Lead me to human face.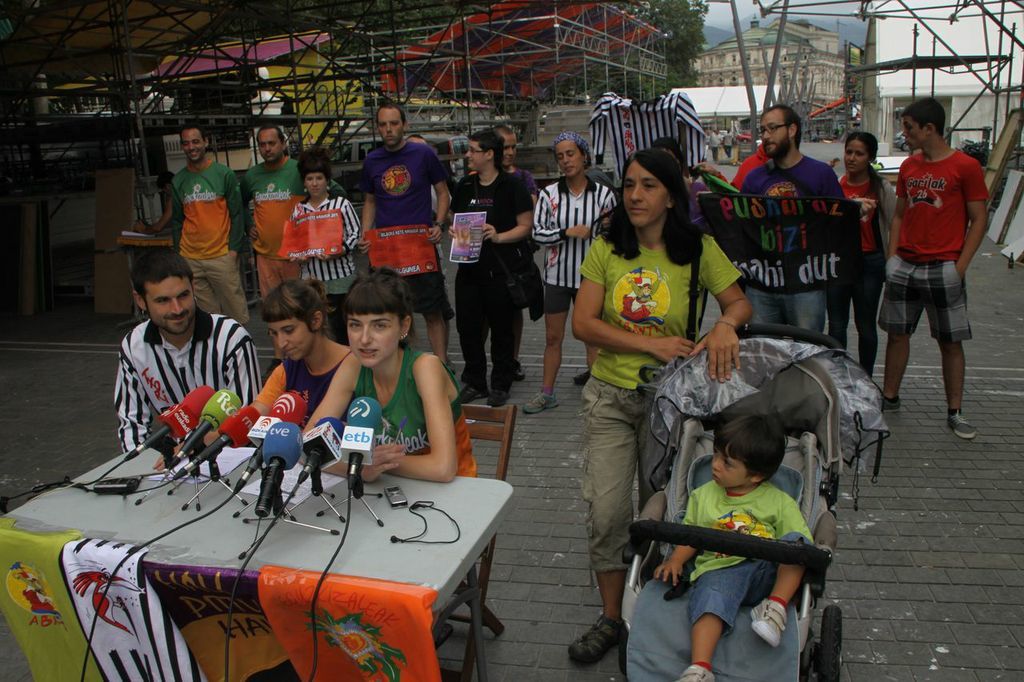
Lead to Rect(902, 115, 927, 151).
